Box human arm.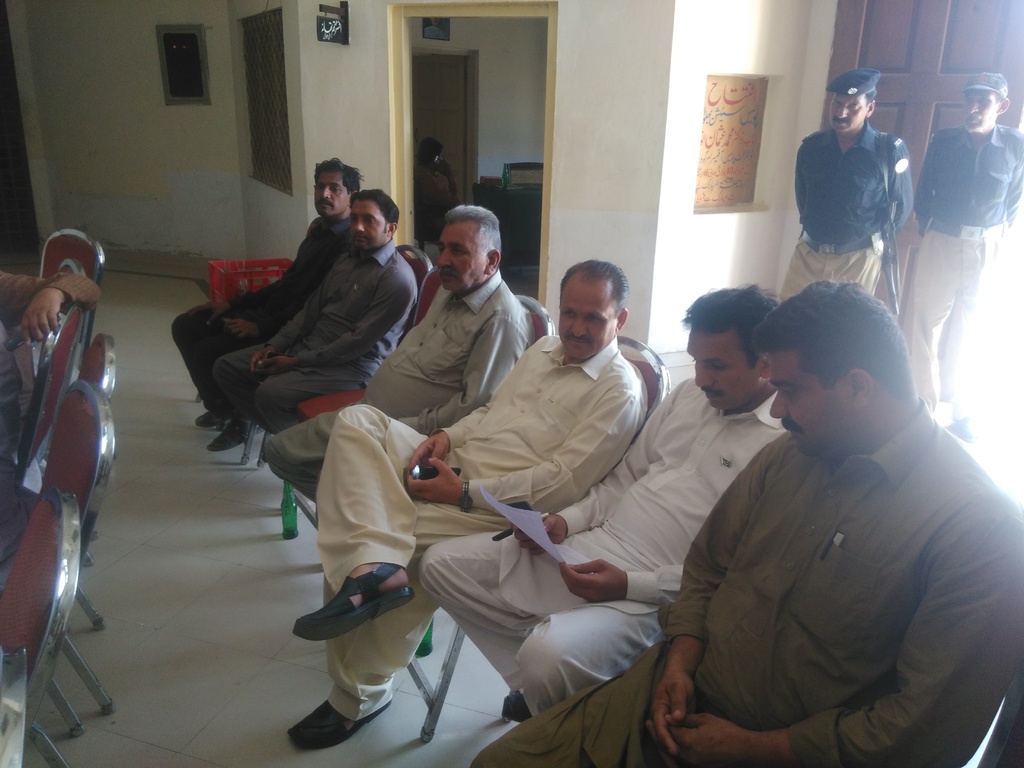
locate(900, 141, 933, 220).
